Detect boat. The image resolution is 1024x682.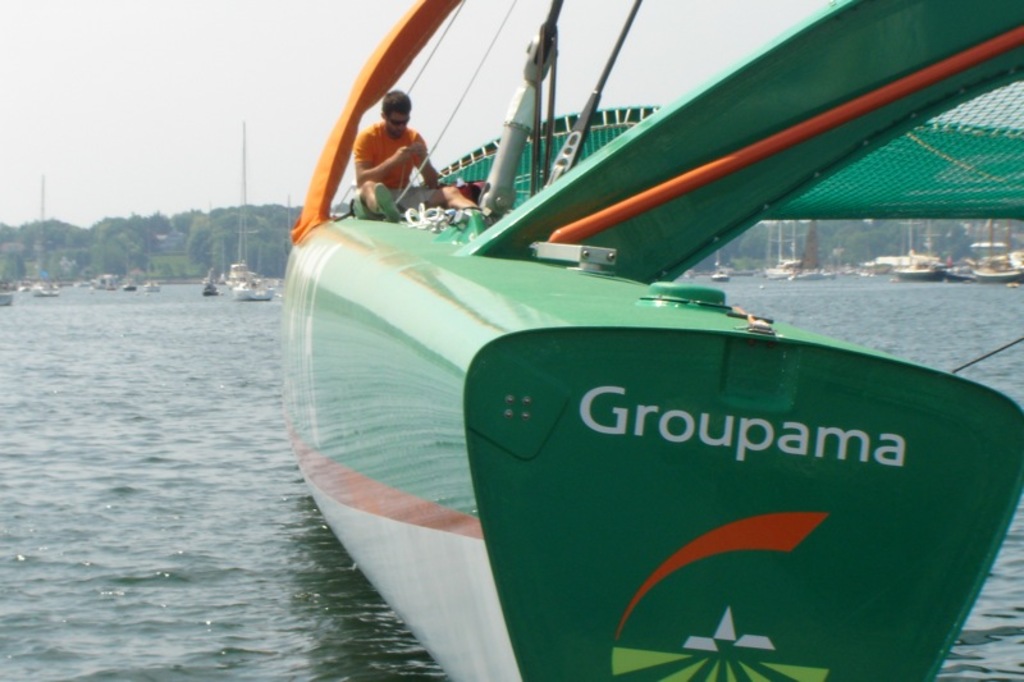
detection(934, 258, 980, 282).
